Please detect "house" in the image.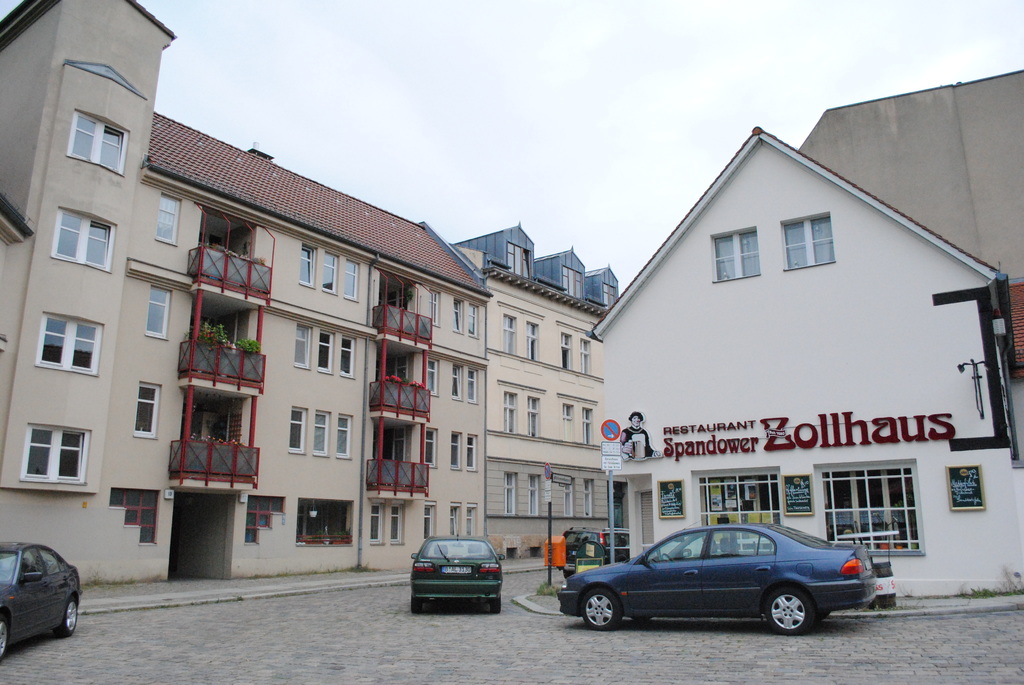
[485,217,620,559].
